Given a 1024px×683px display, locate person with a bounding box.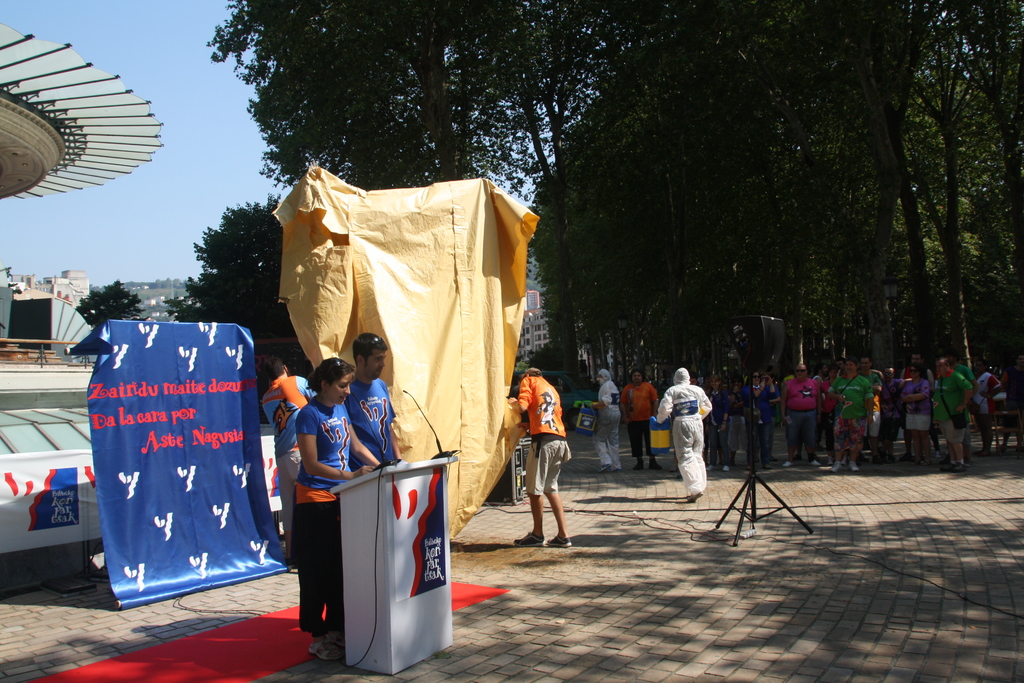
Located: (x1=621, y1=365, x2=660, y2=470).
